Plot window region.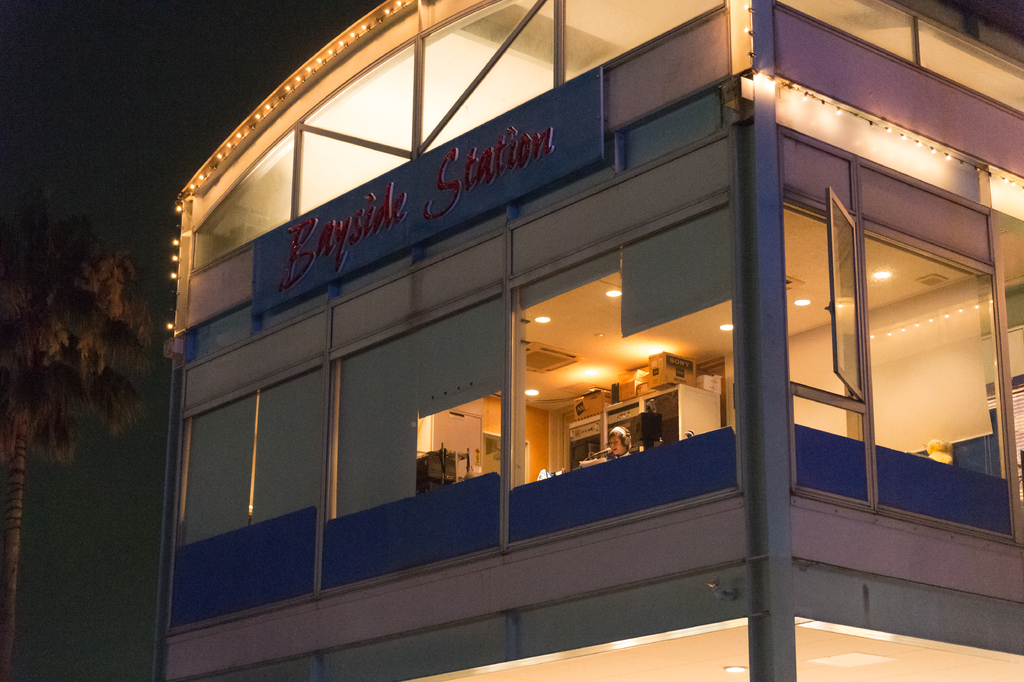
Plotted at [x1=772, y1=0, x2=916, y2=59].
